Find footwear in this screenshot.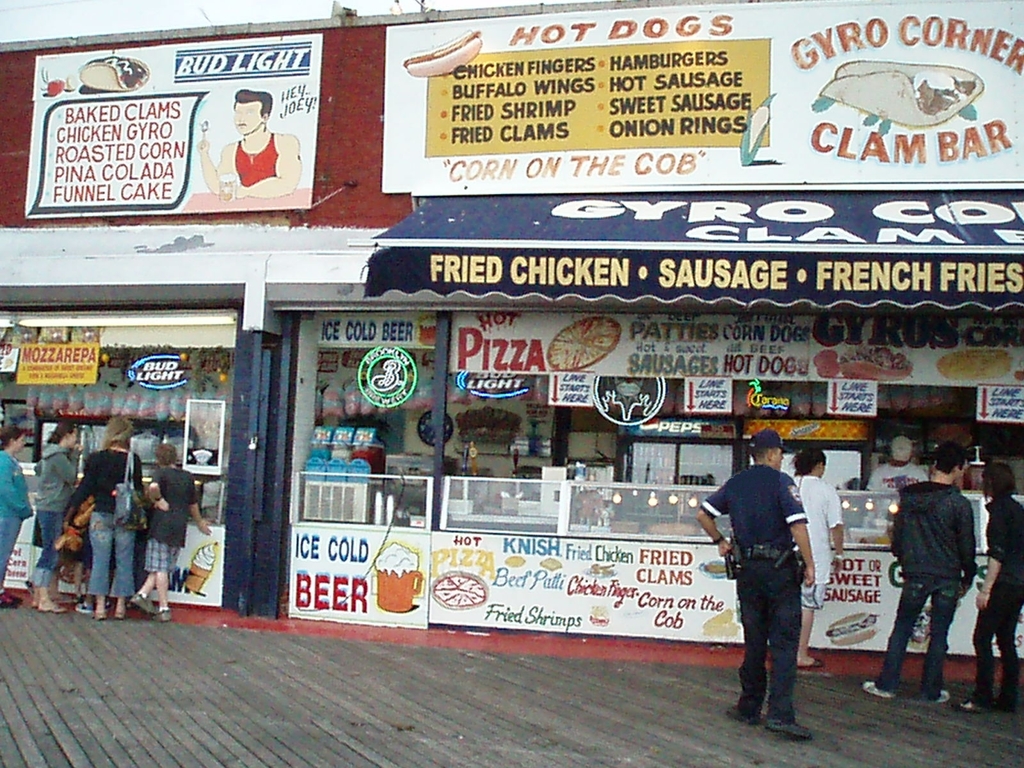
The bounding box for footwear is l=724, t=700, r=756, b=728.
